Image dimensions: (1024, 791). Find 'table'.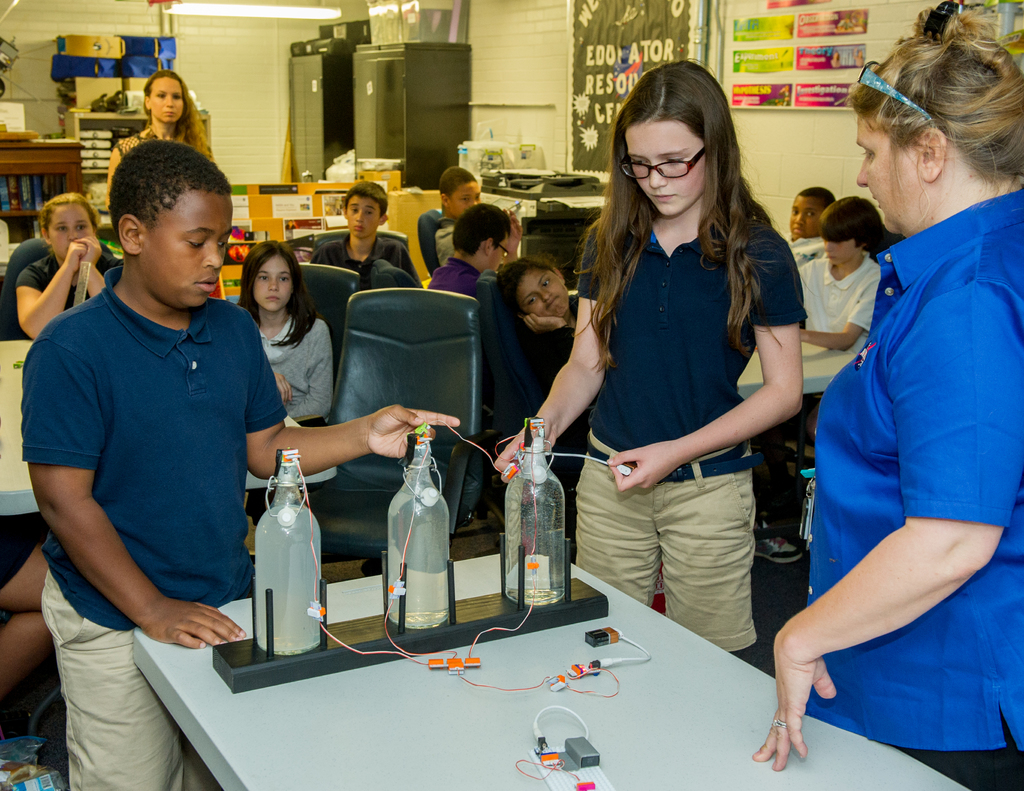
0 335 51 515.
